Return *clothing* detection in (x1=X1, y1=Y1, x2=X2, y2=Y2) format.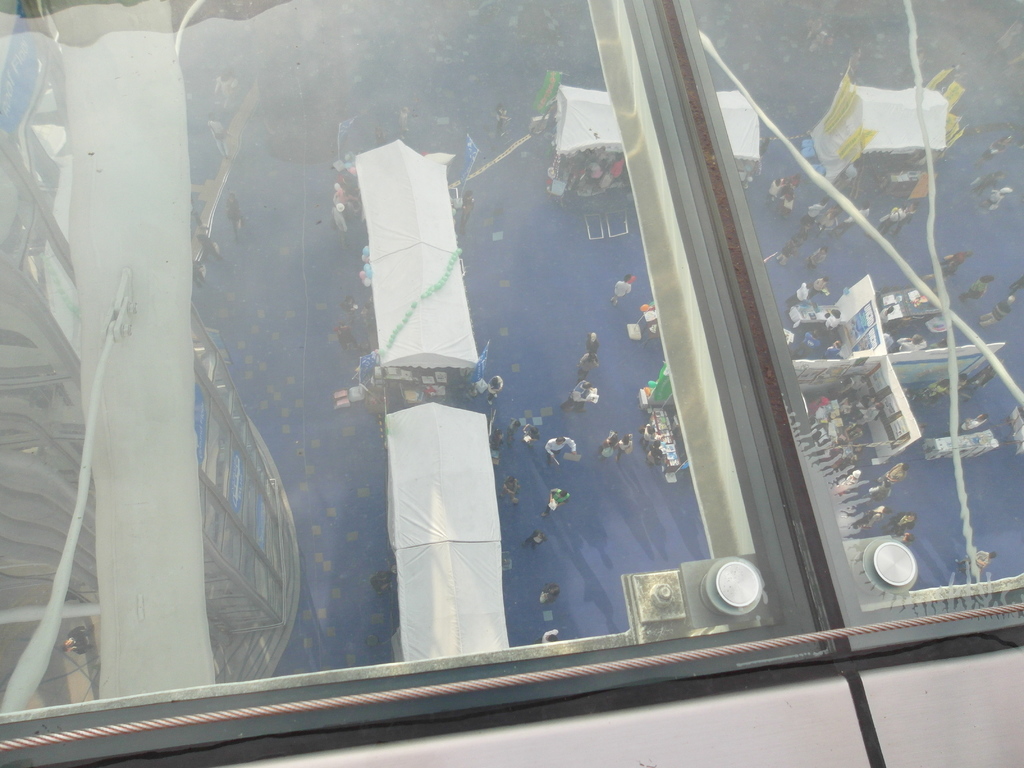
(x1=820, y1=212, x2=833, y2=231).
